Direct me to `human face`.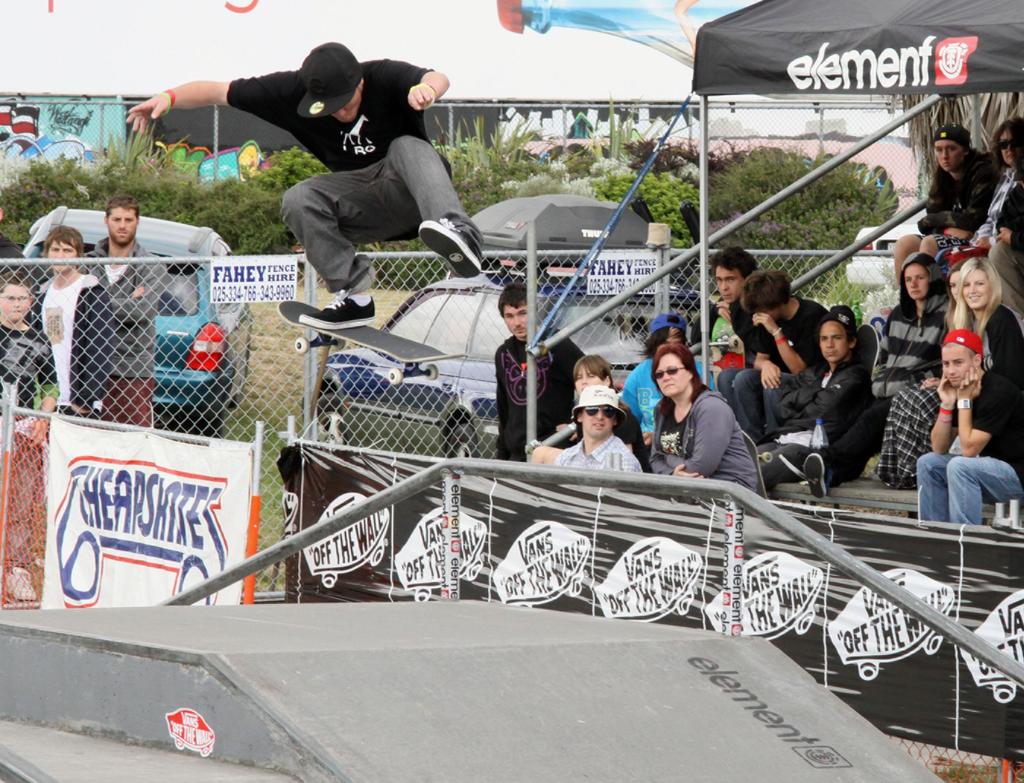
Direction: 715, 263, 746, 307.
